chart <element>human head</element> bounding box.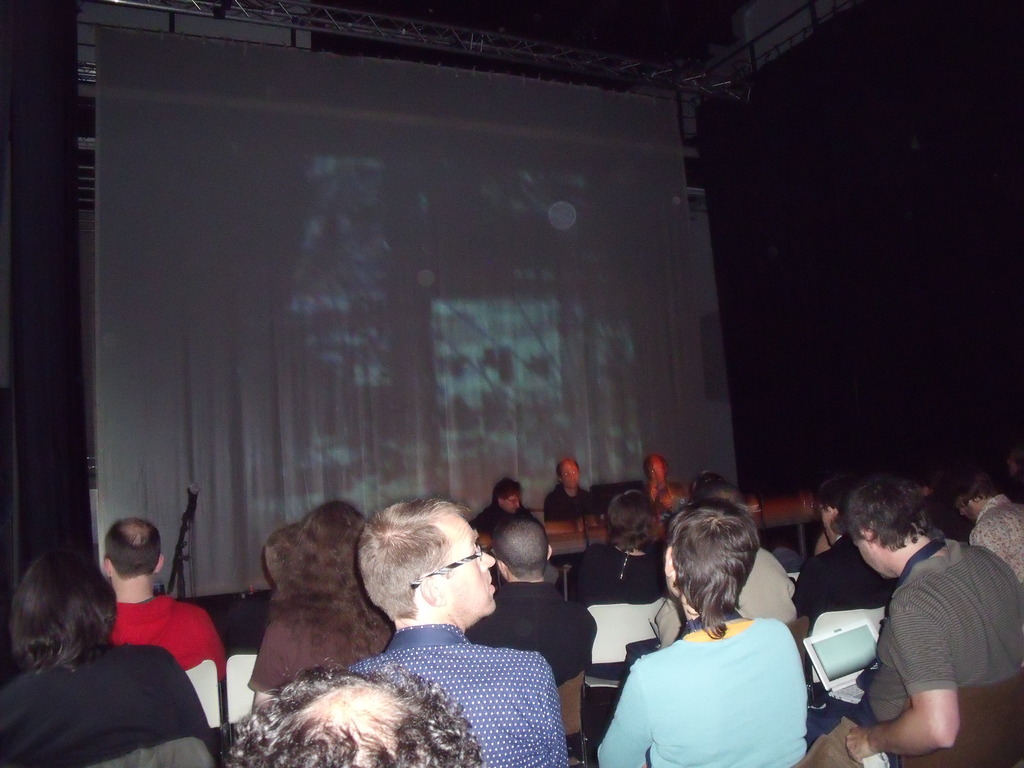
Charted: x1=605 y1=490 x2=659 y2=549.
